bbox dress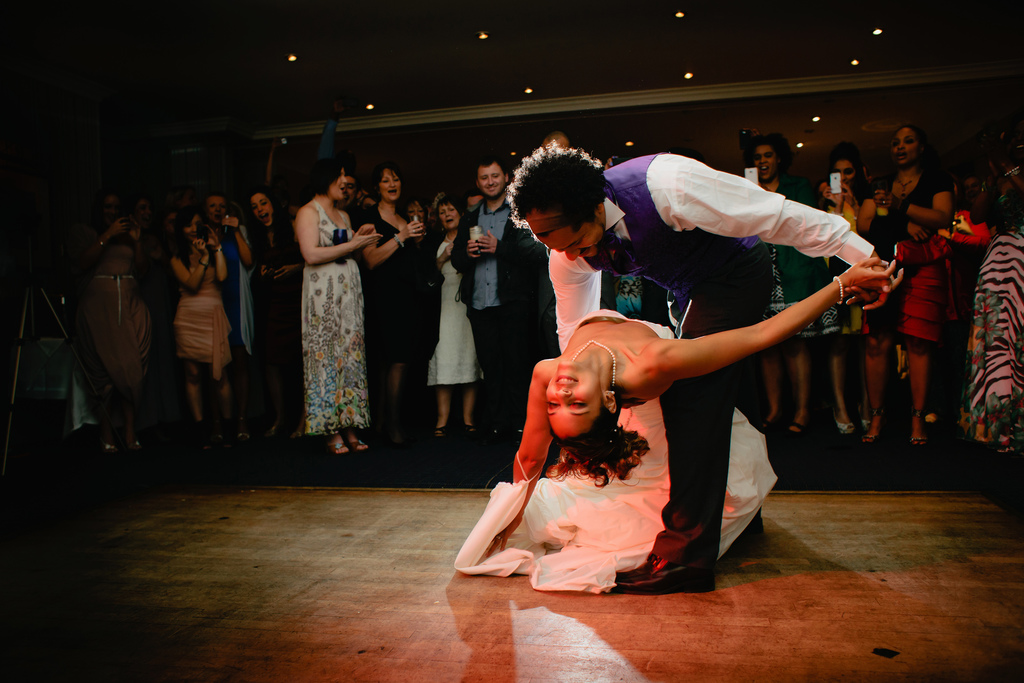
[x1=428, y1=242, x2=485, y2=388]
